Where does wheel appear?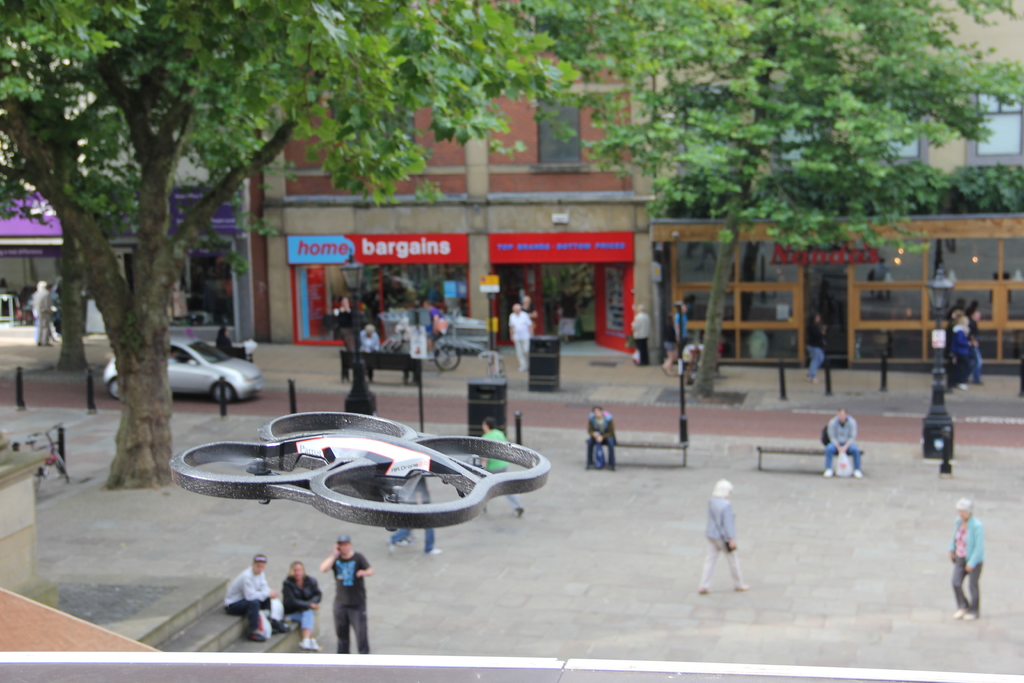
Appears at detection(209, 383, 231, 402).
